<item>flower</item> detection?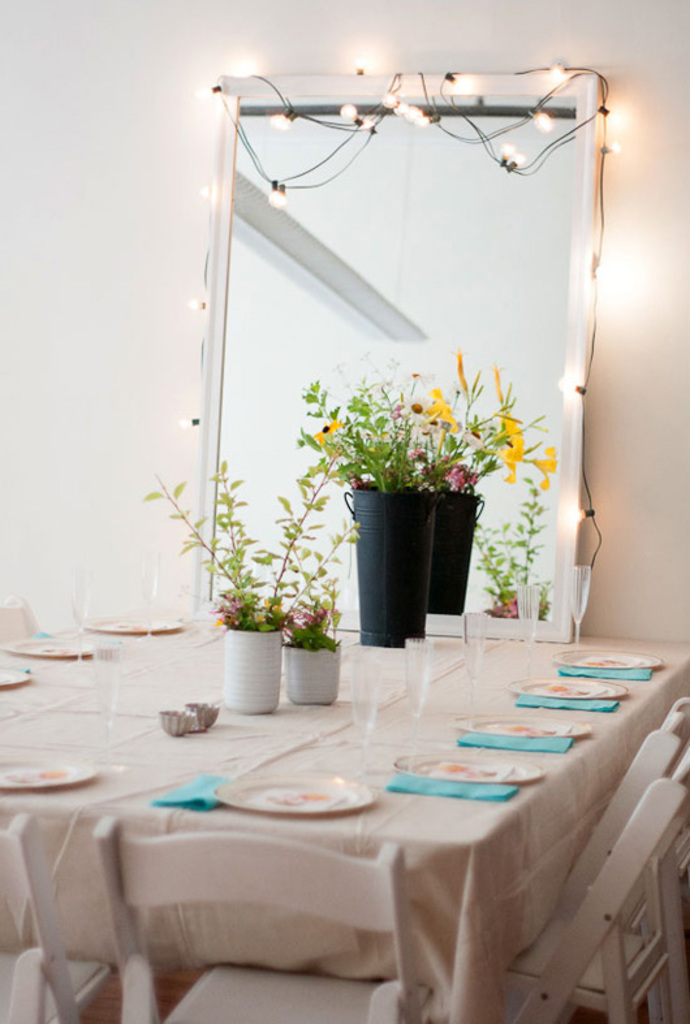
bbox=(463, 422, 483, 449)
